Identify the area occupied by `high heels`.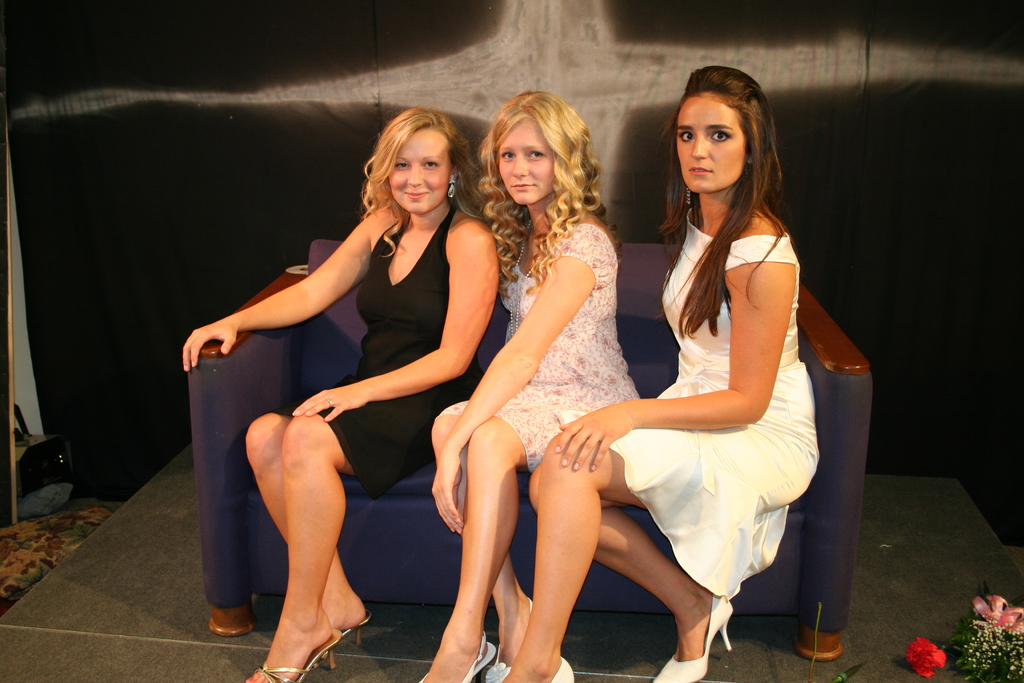
Area: {"x1": 420, "y1": 633, "x2": 500, "y2": 682}.
